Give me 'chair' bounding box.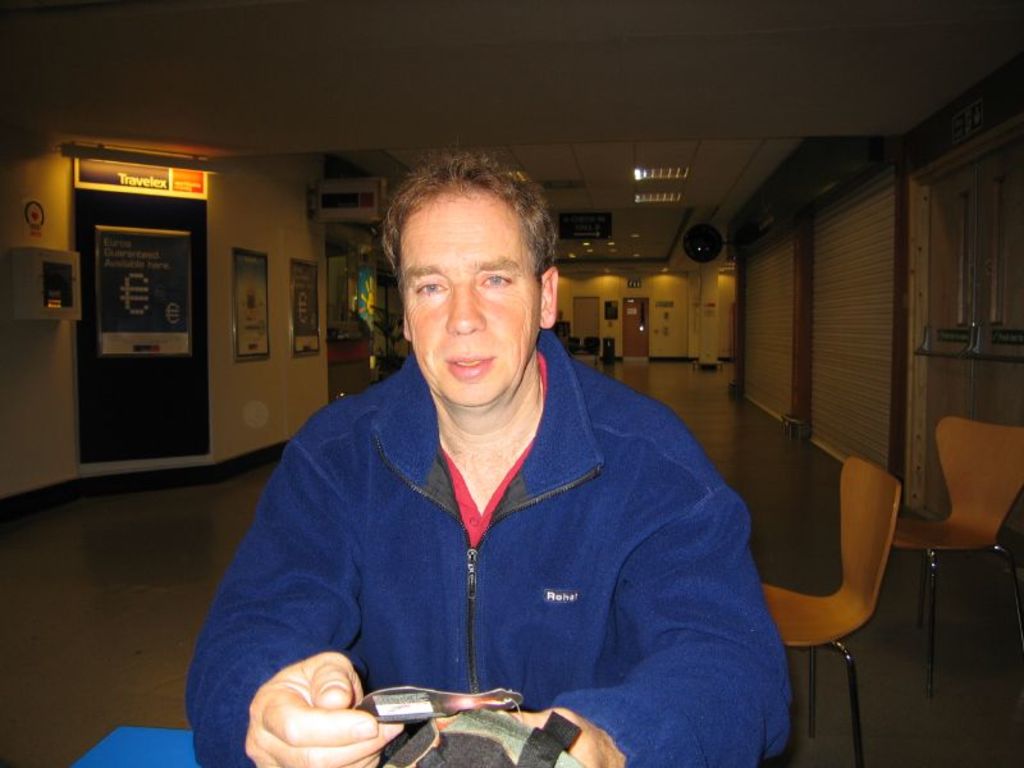
(x1=570, y1=333, x2=586, y2=358).
